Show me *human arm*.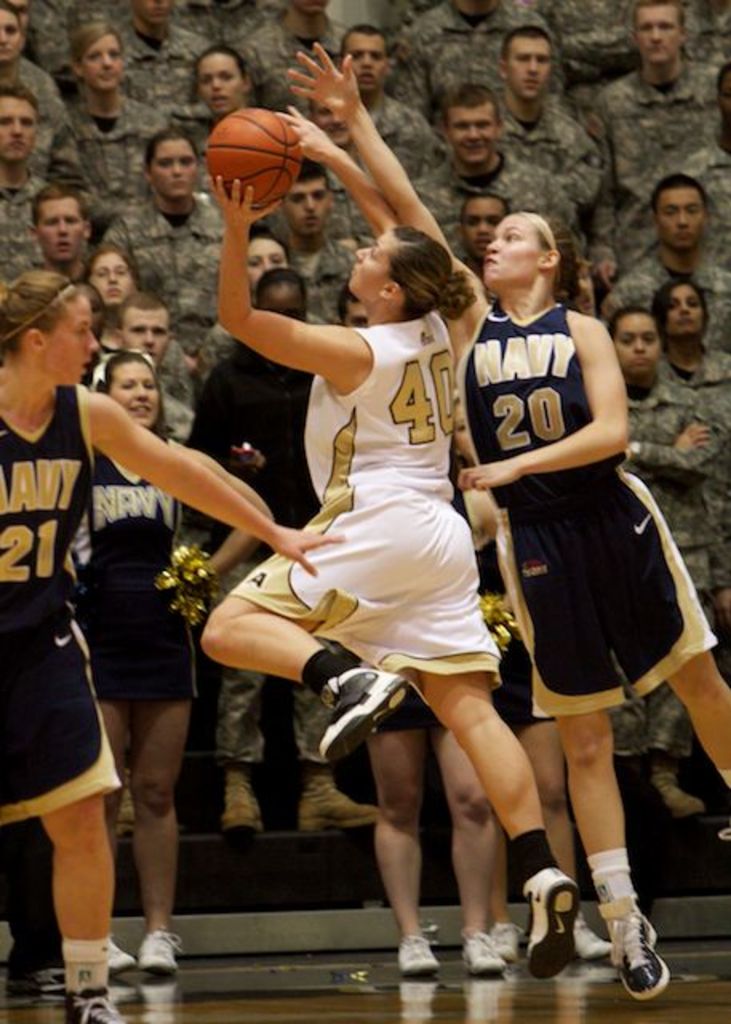
*human arm* is here: x1=384 y1=21 x2=429 y2=115.
